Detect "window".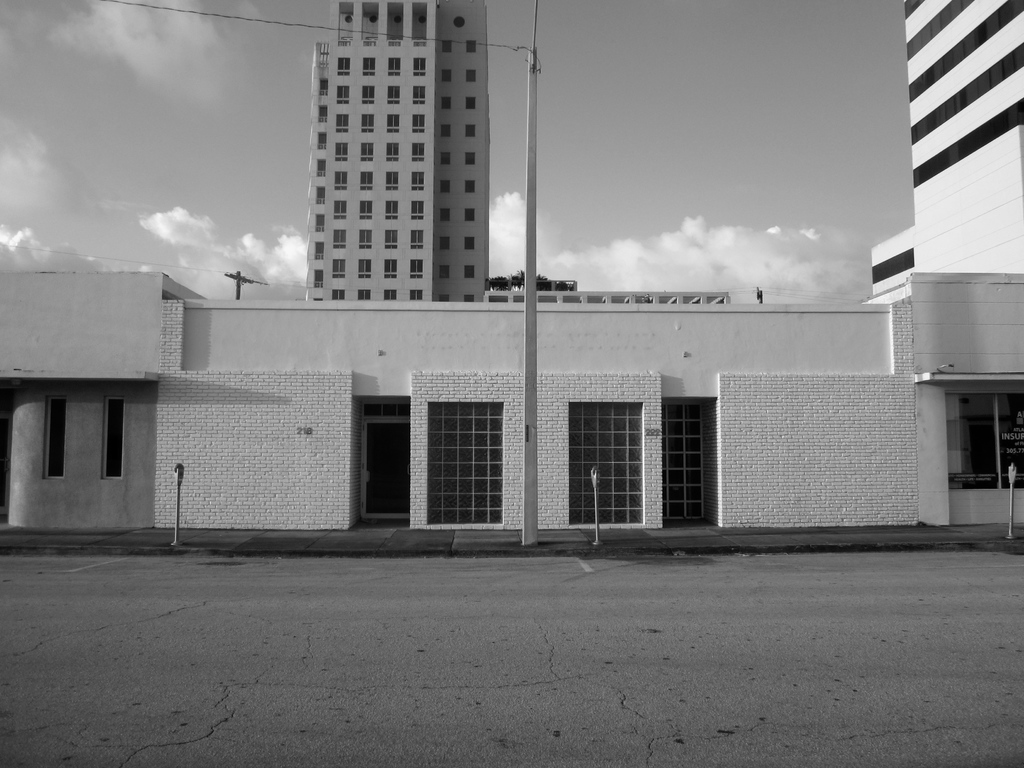
Detected at 871:246:913:285.
